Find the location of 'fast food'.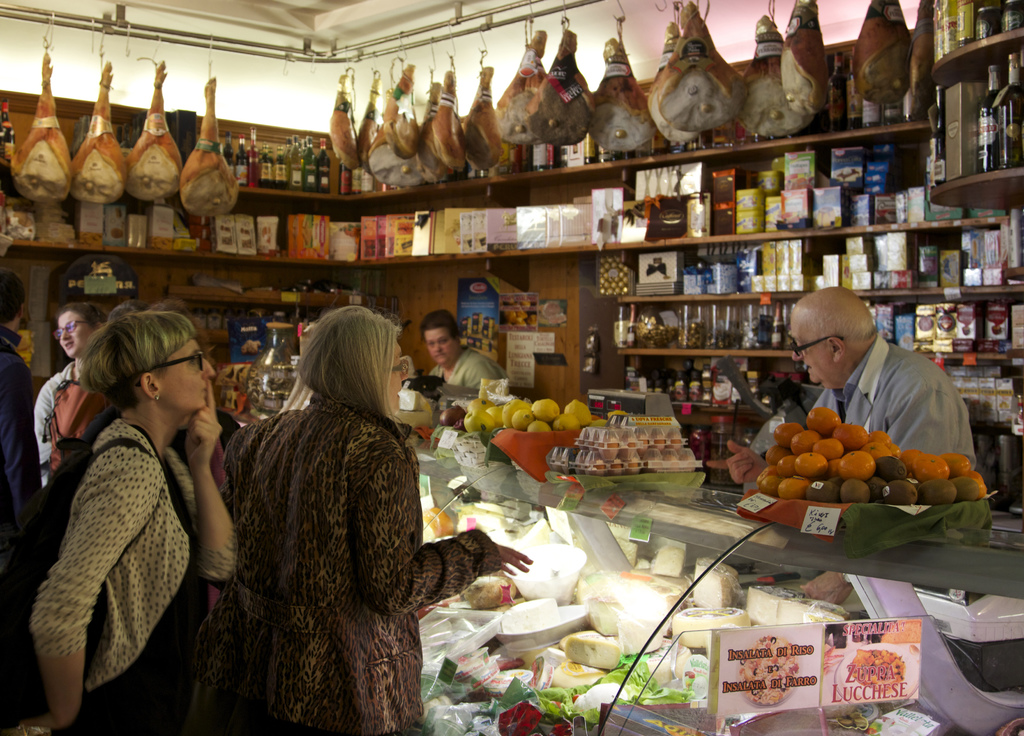
Location: (644,19,695,142).
